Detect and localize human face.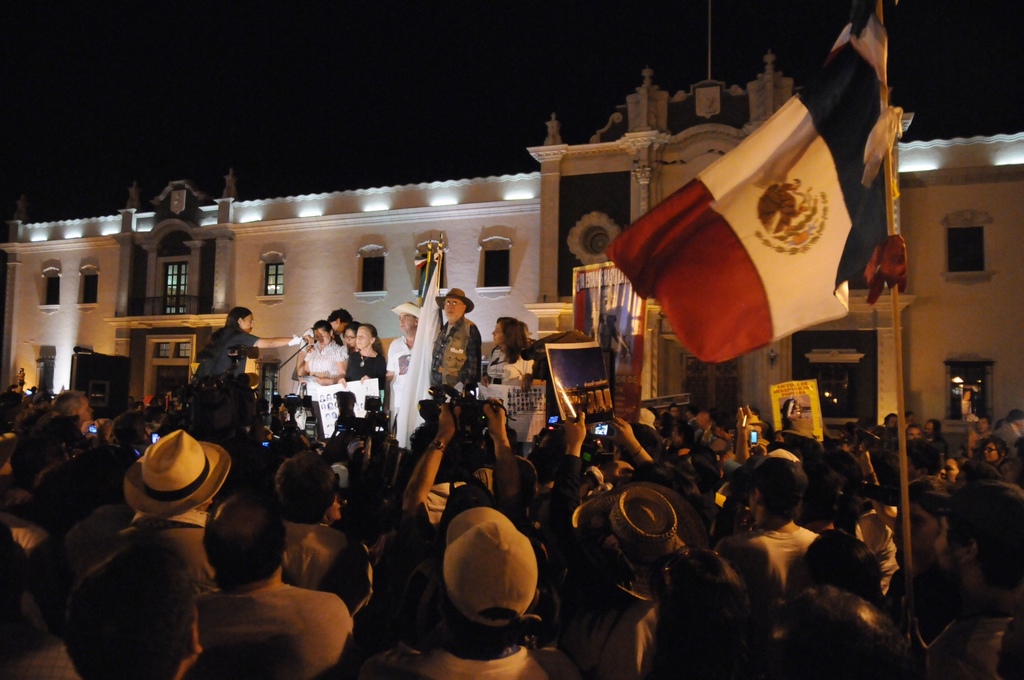
Localized at 314:328:331:348.
